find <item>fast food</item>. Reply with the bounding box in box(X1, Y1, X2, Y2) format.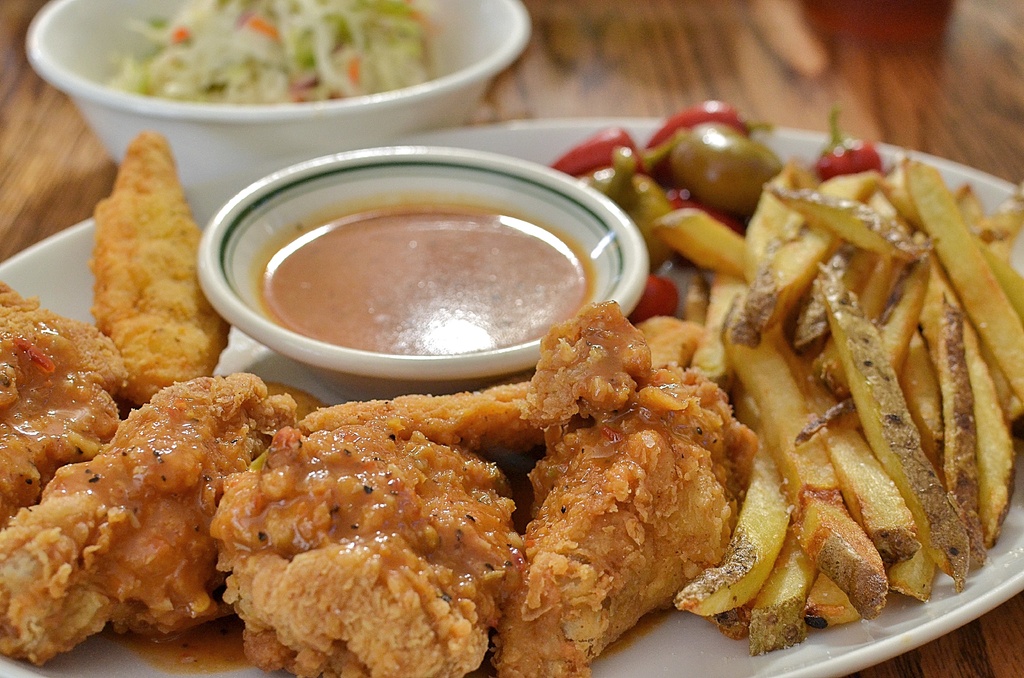
box(72, 125, 207, 408).
